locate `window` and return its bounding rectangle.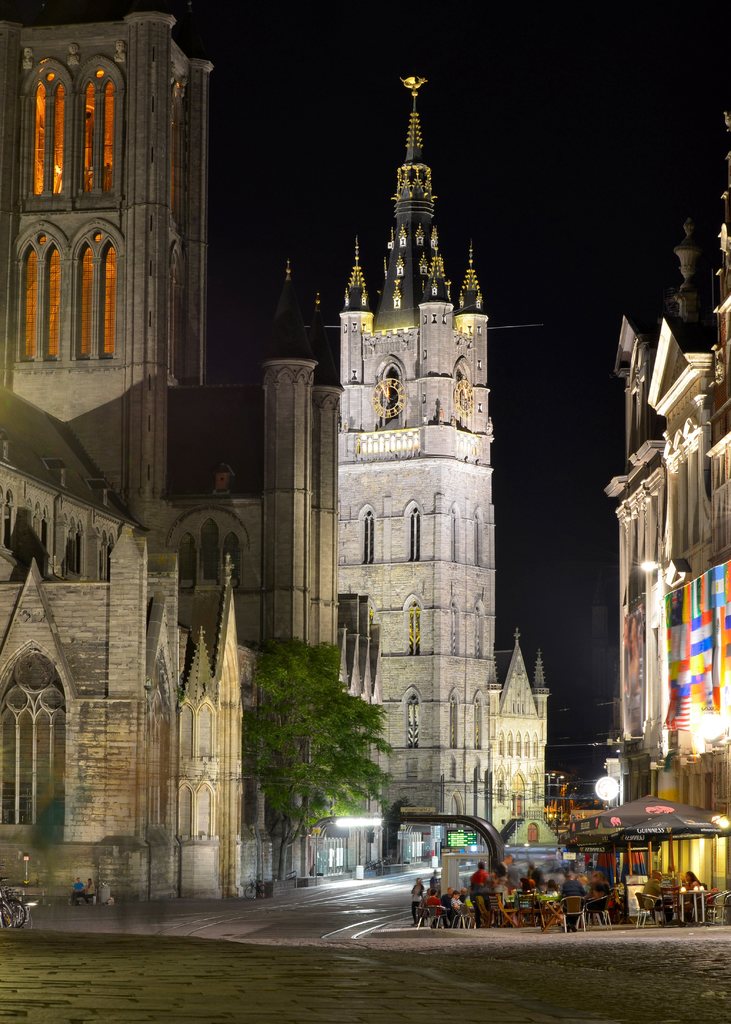
pyautogui.locateOnScreen(449, 355, 470, 432).
